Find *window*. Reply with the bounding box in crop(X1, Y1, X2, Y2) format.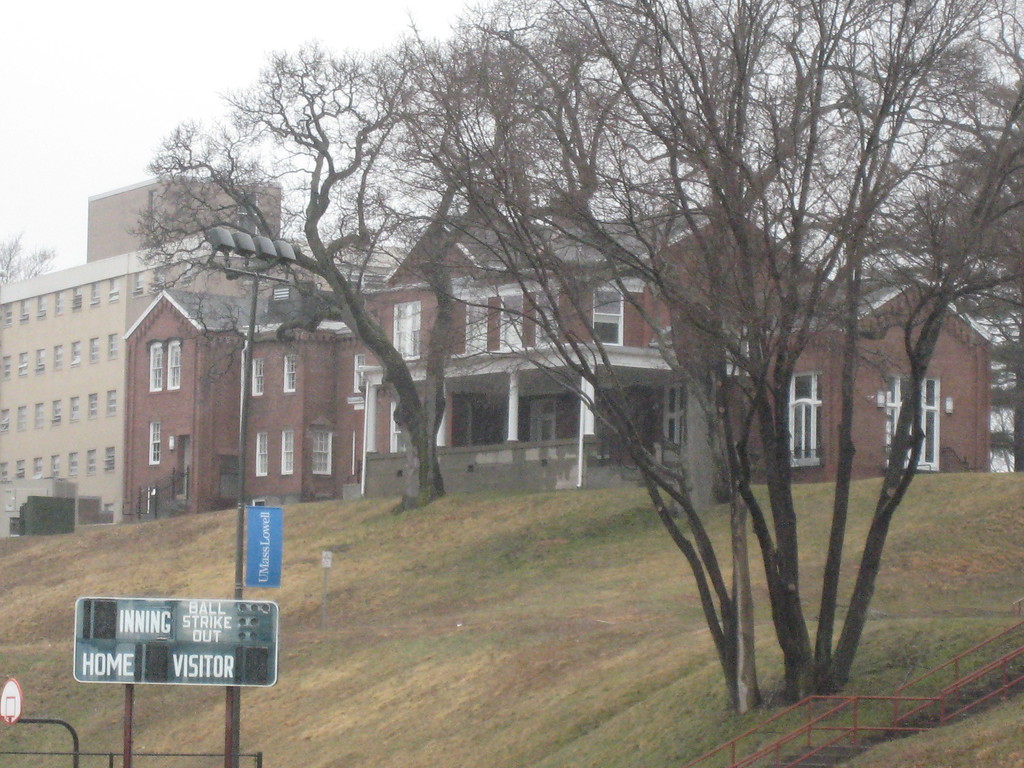
crop(54, 290, 67, 316).
